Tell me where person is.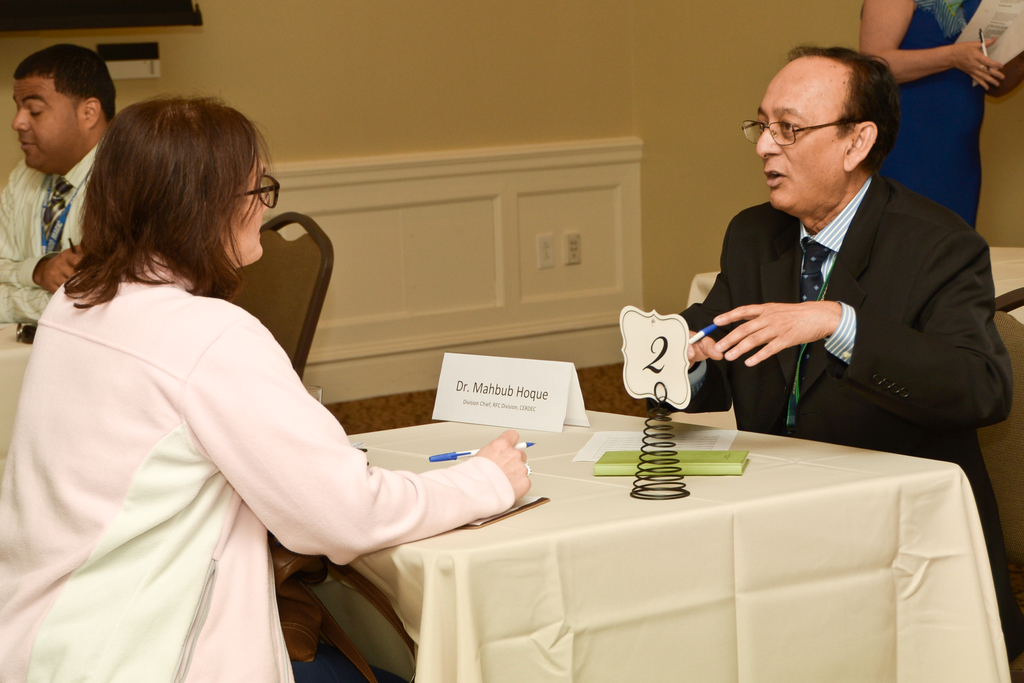
person is at (x1=0, y1=100, x2=534, y2=682).
